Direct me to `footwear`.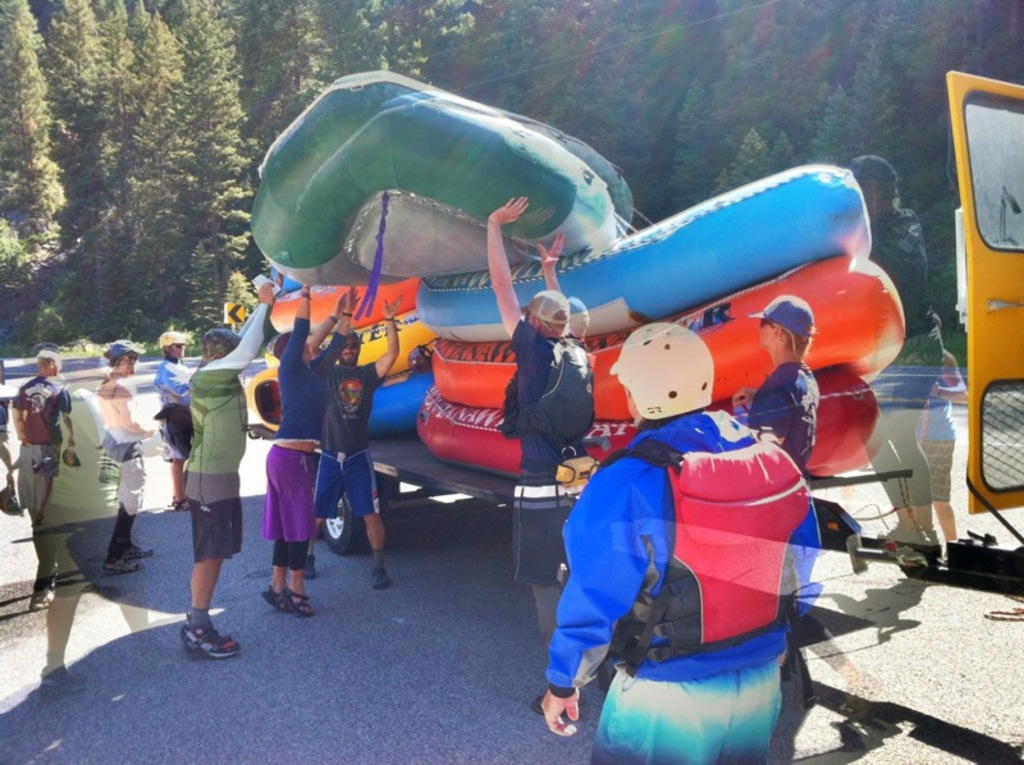
Direction: [x1=879, y1=524, x2=928, y2=549].
